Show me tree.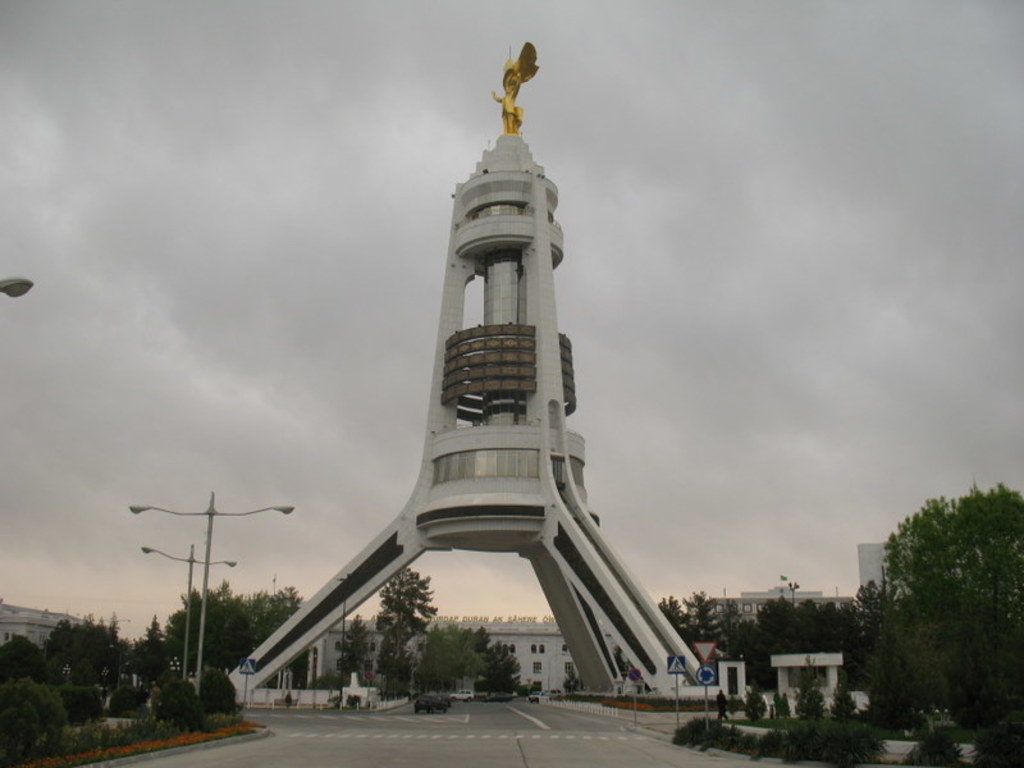
tree is here: box=[727, 589, 864, 687].
